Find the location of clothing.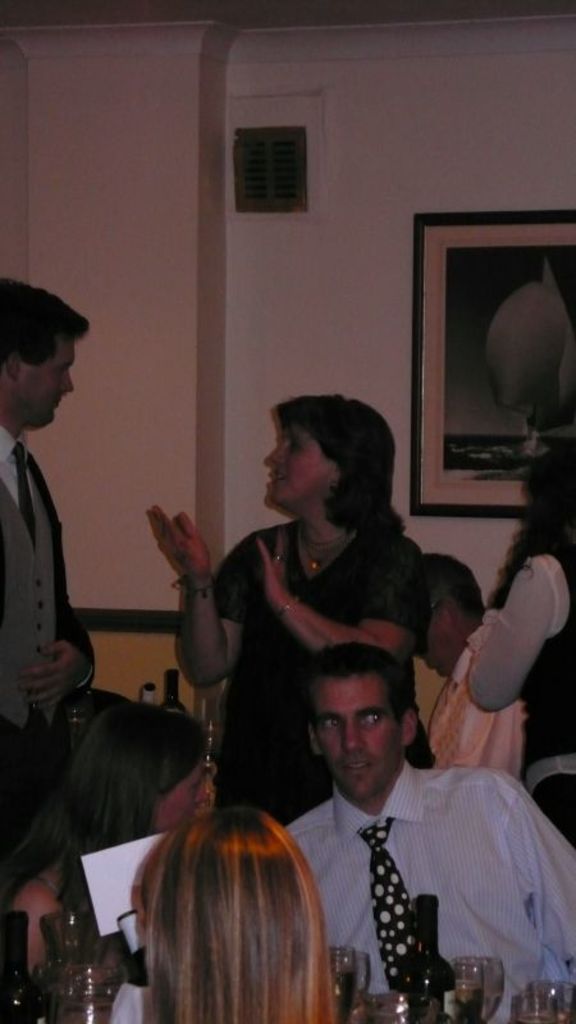
Location: <bbox>460, 534, 575, 860</bbox>.
